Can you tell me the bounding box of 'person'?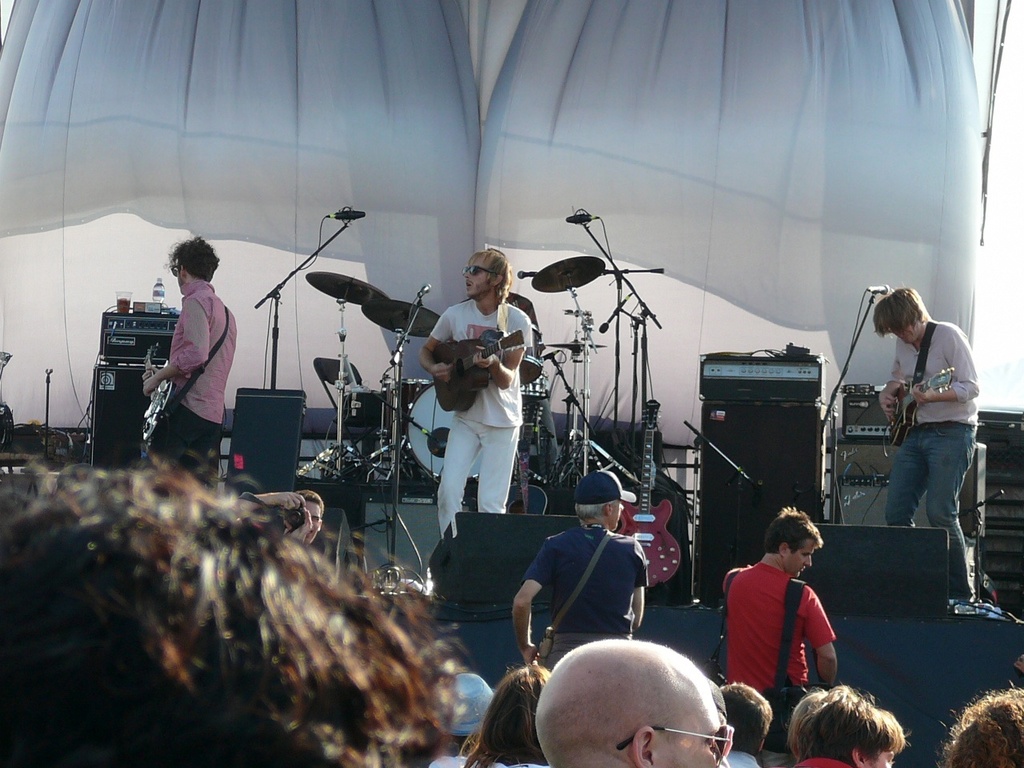
(x1=419, y1=246, x2=539, y2=539).
